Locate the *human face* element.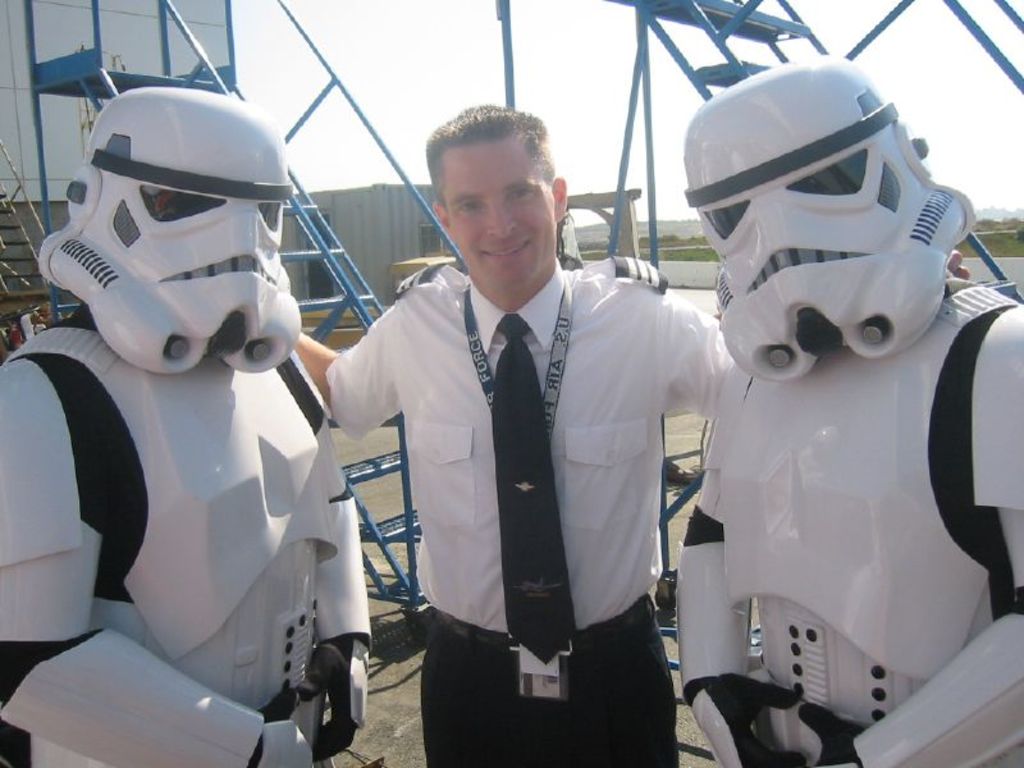
Element bbox: (442,134,553,293).
